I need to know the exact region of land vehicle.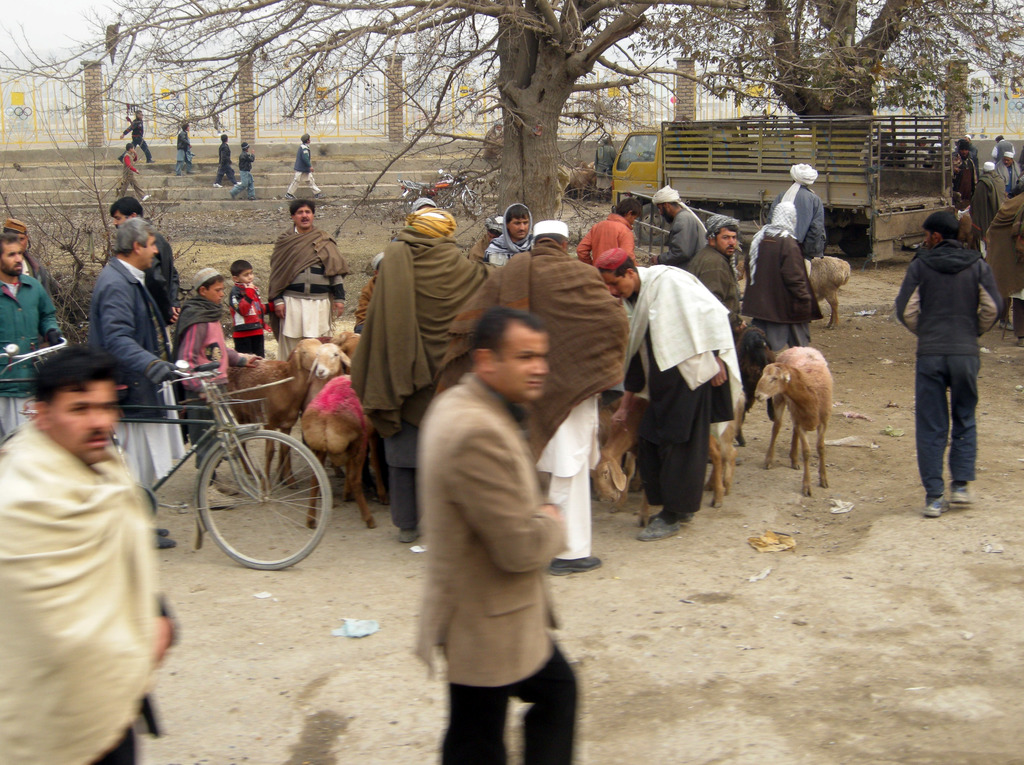
Region: box(608, 108, 954, 256).
